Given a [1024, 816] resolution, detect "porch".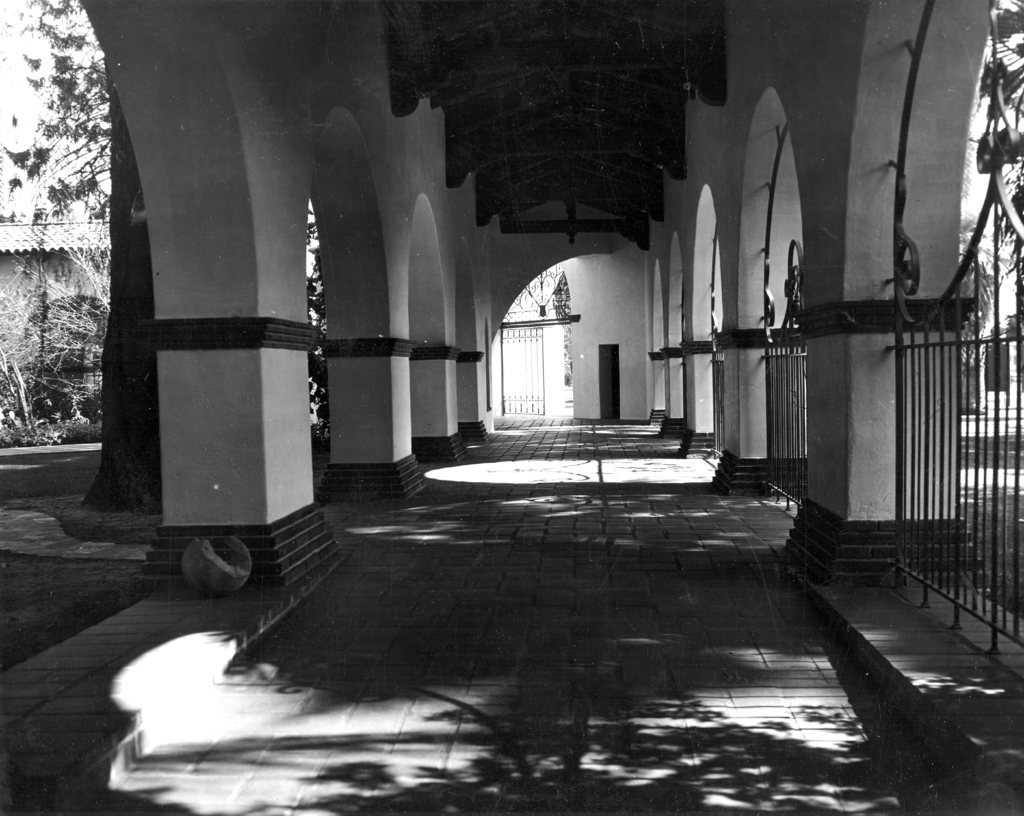
0,408,1023,815.
